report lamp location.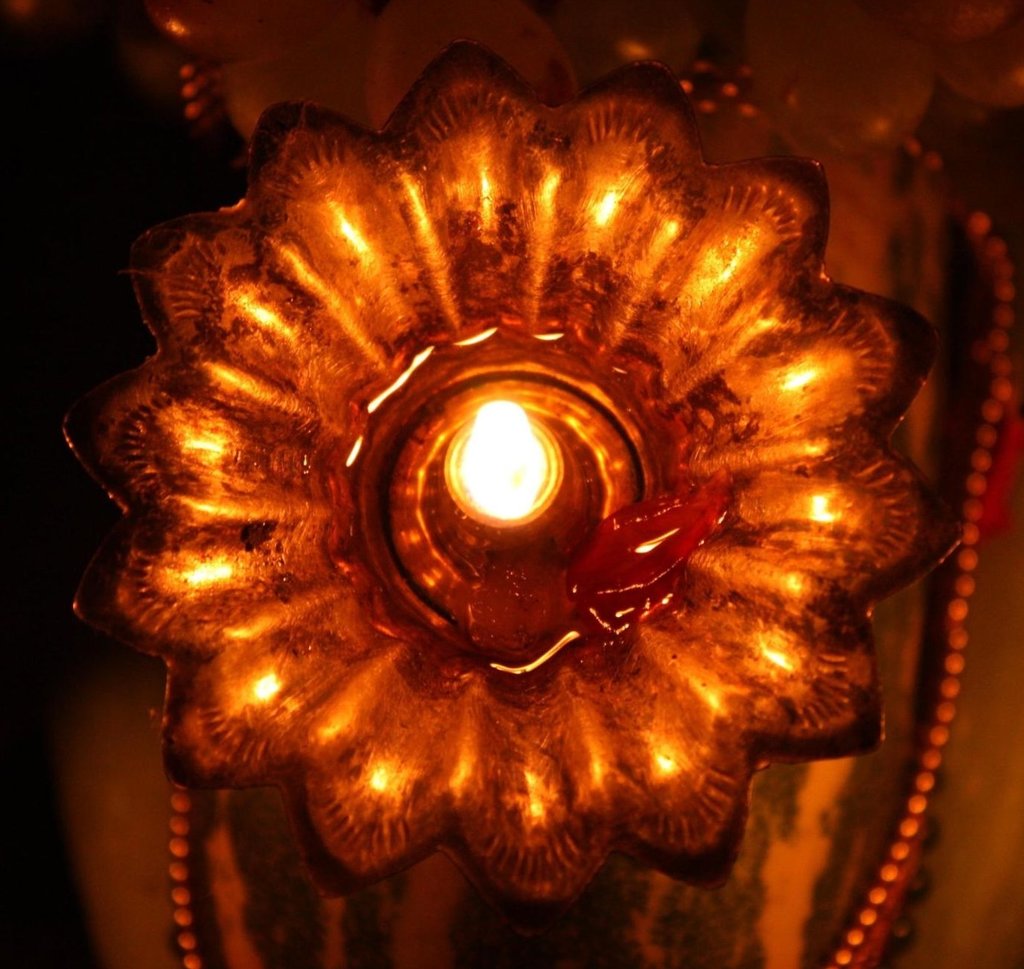
Report: x1=55 y1=49 x2=964 y2=944.
